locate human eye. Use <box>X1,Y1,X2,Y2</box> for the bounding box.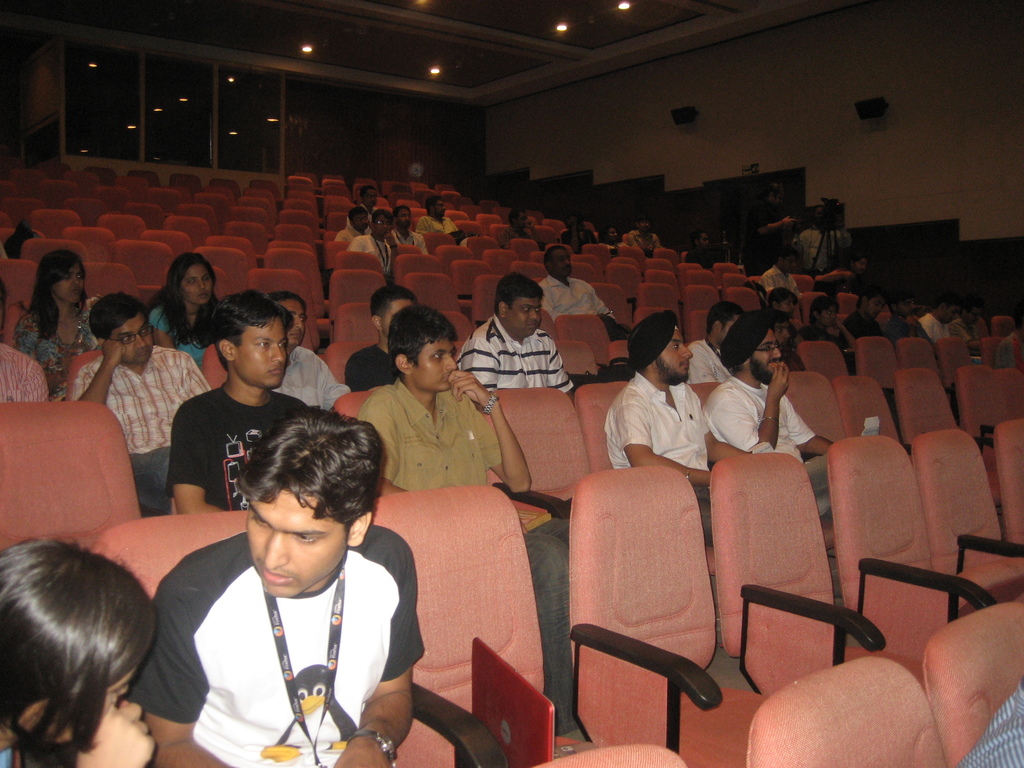
<box>763,345,771,352</box>.
